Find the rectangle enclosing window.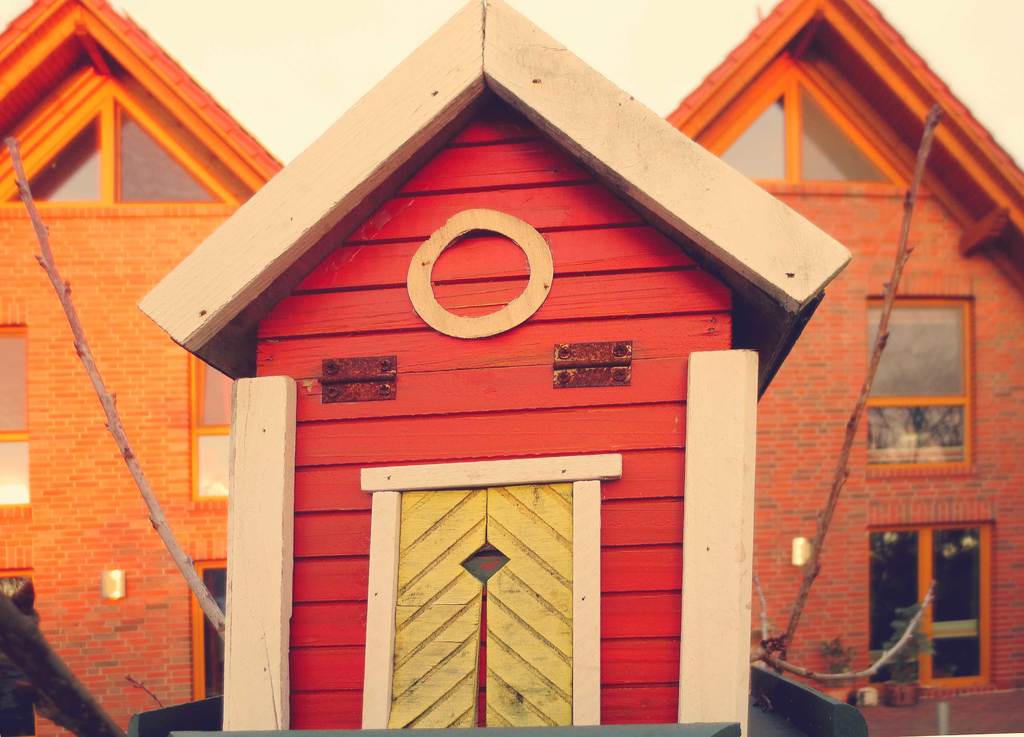
box=[871, 528, 989, 681].
